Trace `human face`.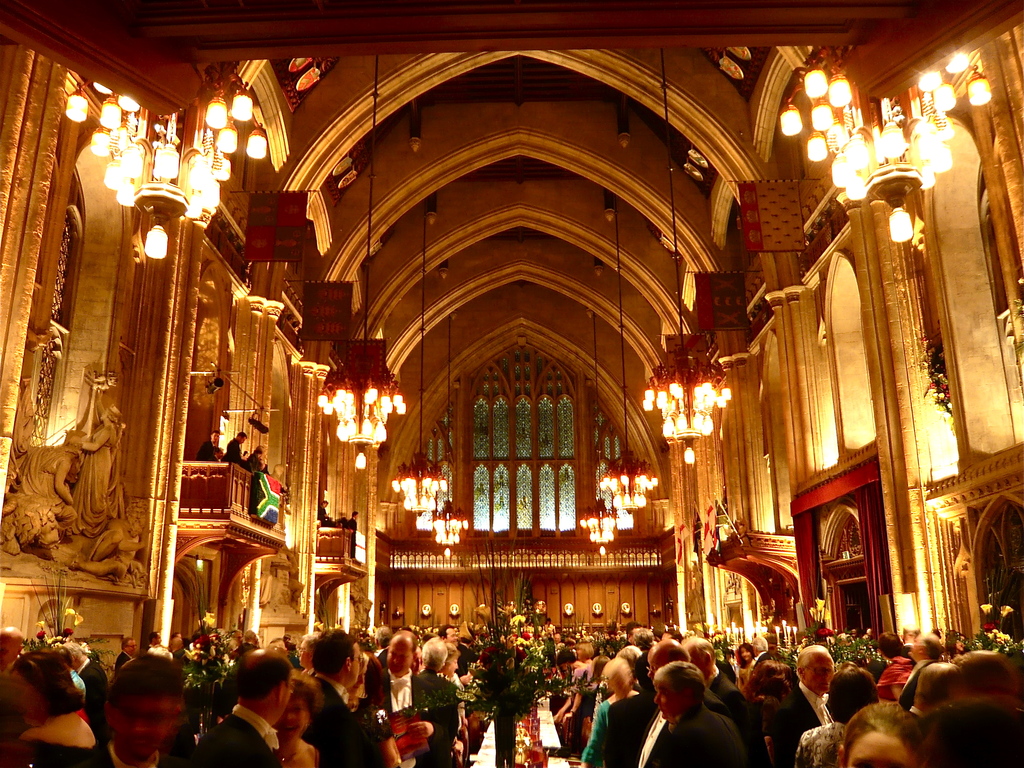
Traced to [807, 657, 833, 692].
